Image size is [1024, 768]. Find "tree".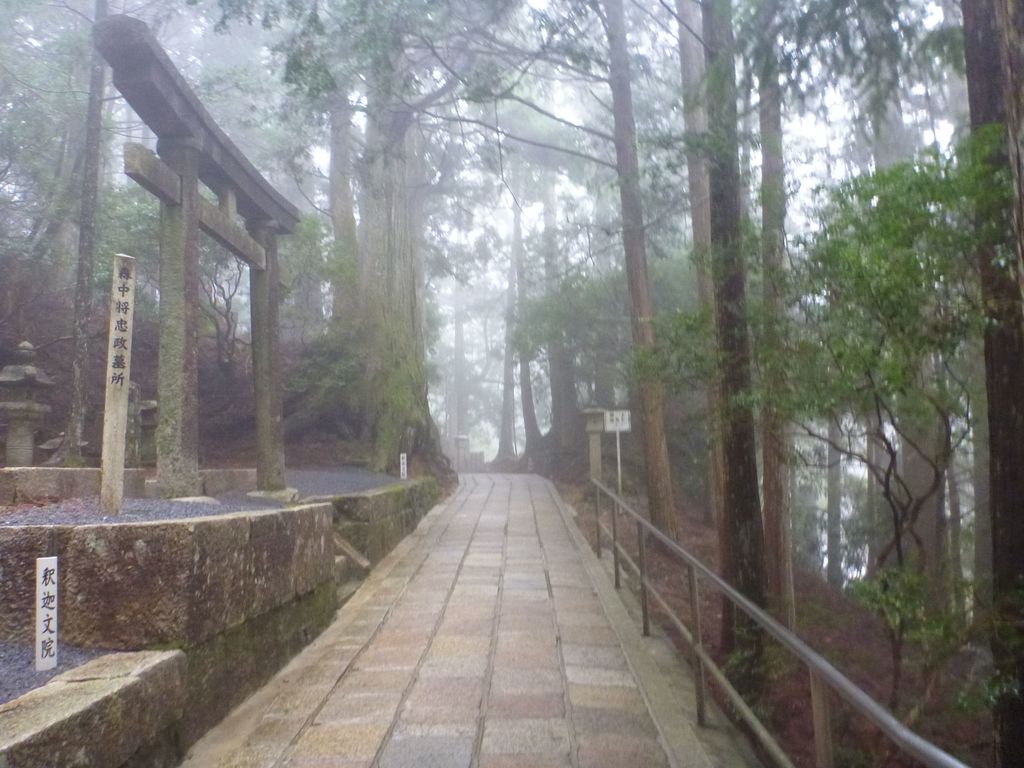
720/101/973/707.
